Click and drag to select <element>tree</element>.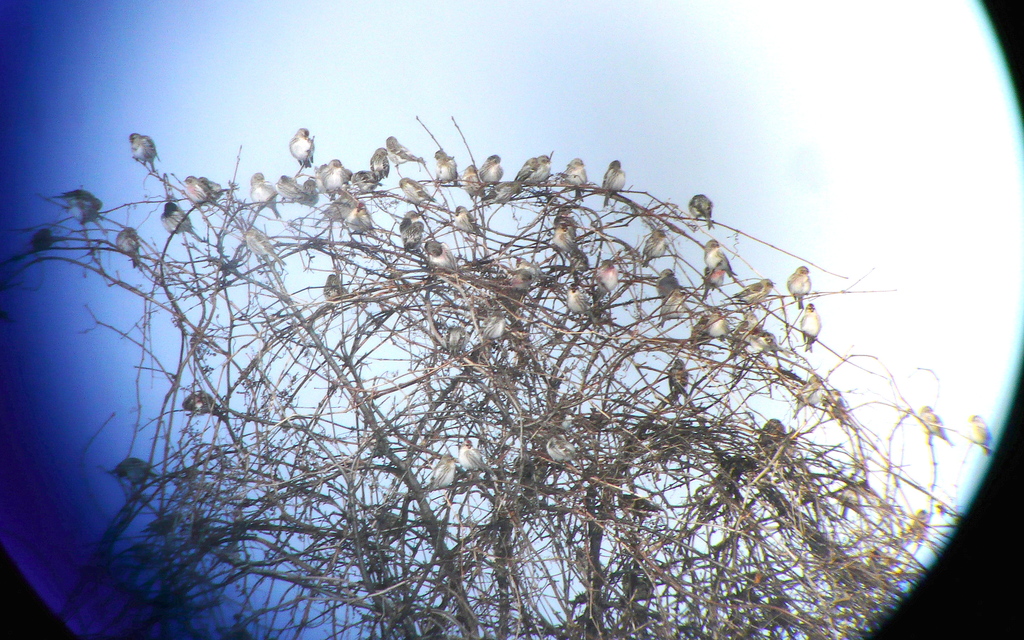
Selection: left=0, top=108, right=950, bottom=639.
